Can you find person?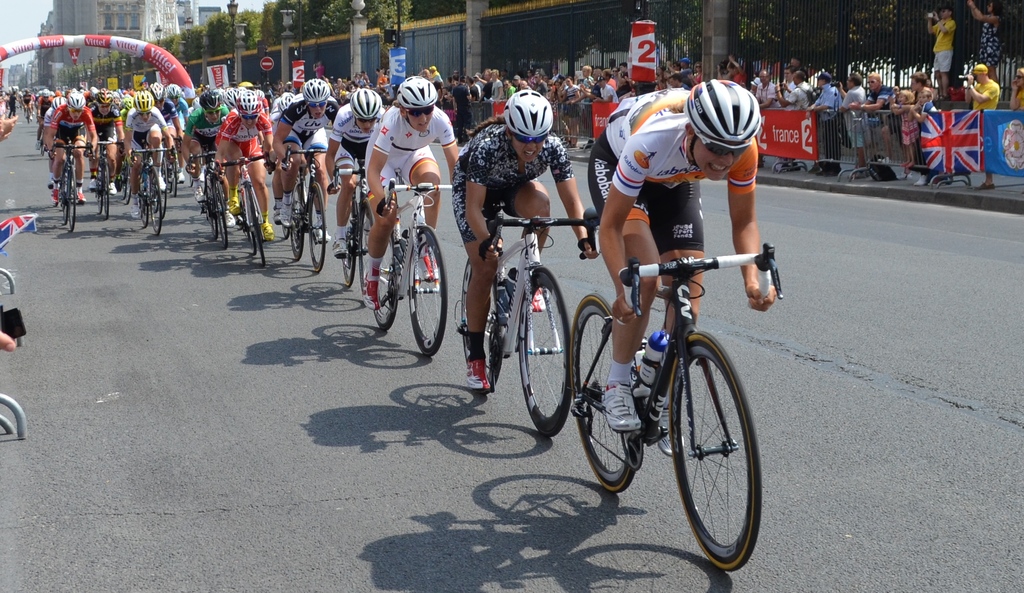
Yes, bounding box: (266, 74, 340, 229).
